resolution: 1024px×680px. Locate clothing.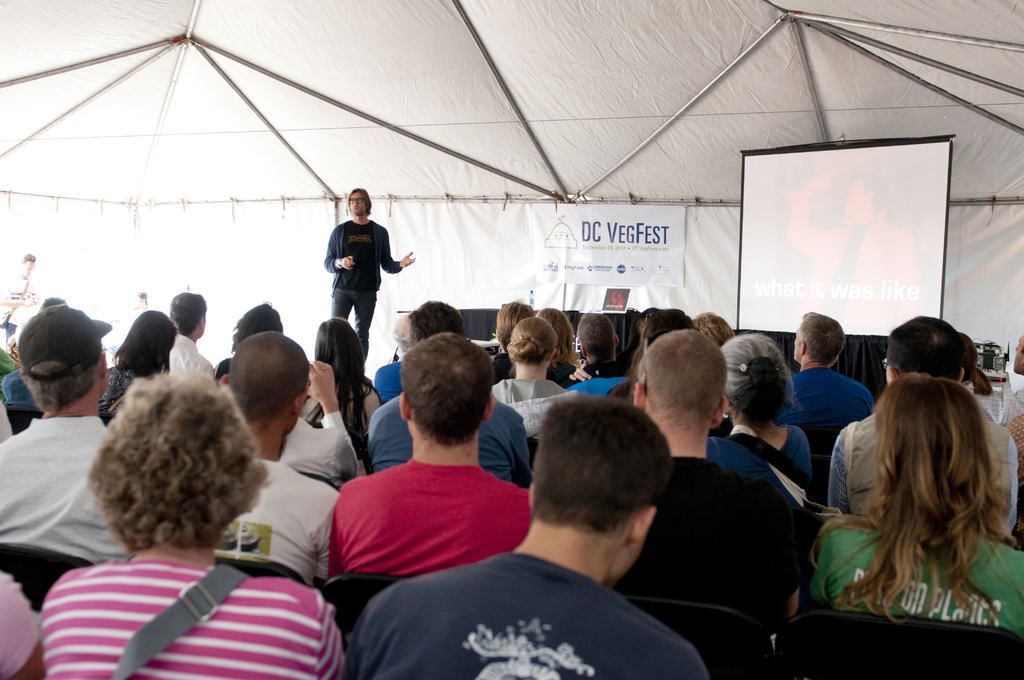
box(728, 419, 833, 485).
